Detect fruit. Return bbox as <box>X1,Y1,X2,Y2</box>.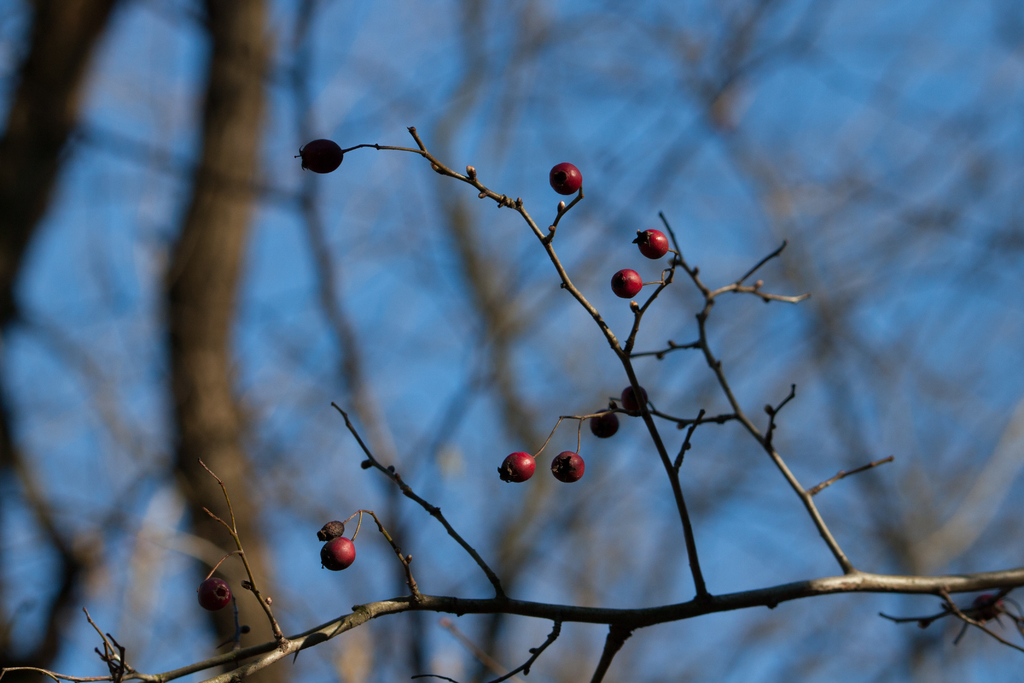
<box>300,139,346,174</box>.
